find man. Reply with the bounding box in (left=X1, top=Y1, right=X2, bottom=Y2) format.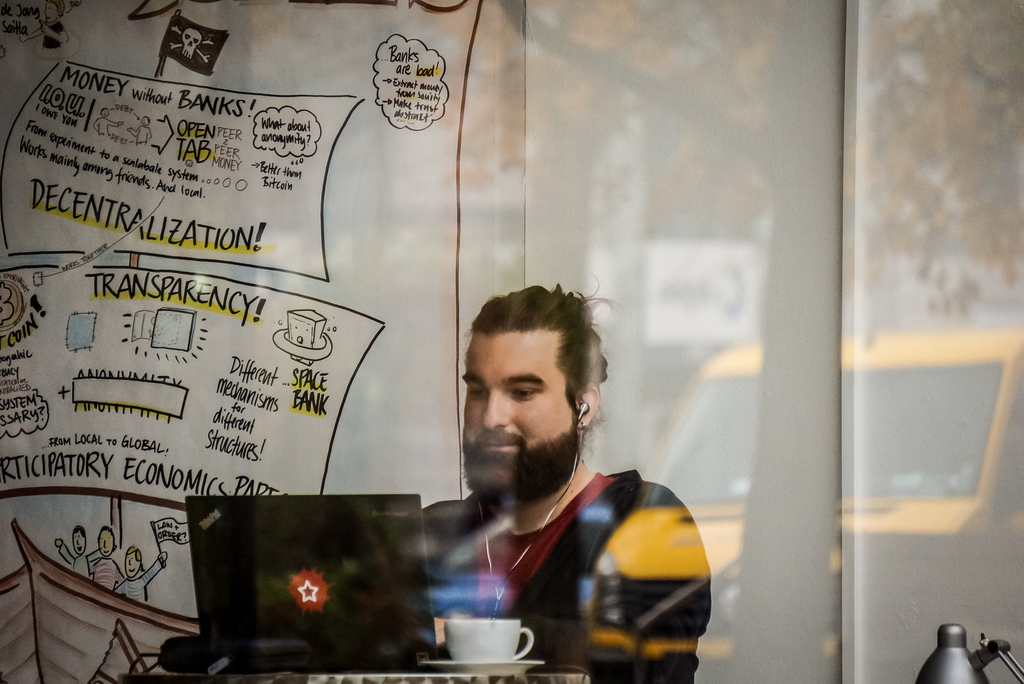
(left=380, top=334, right=722, bottom=666).
